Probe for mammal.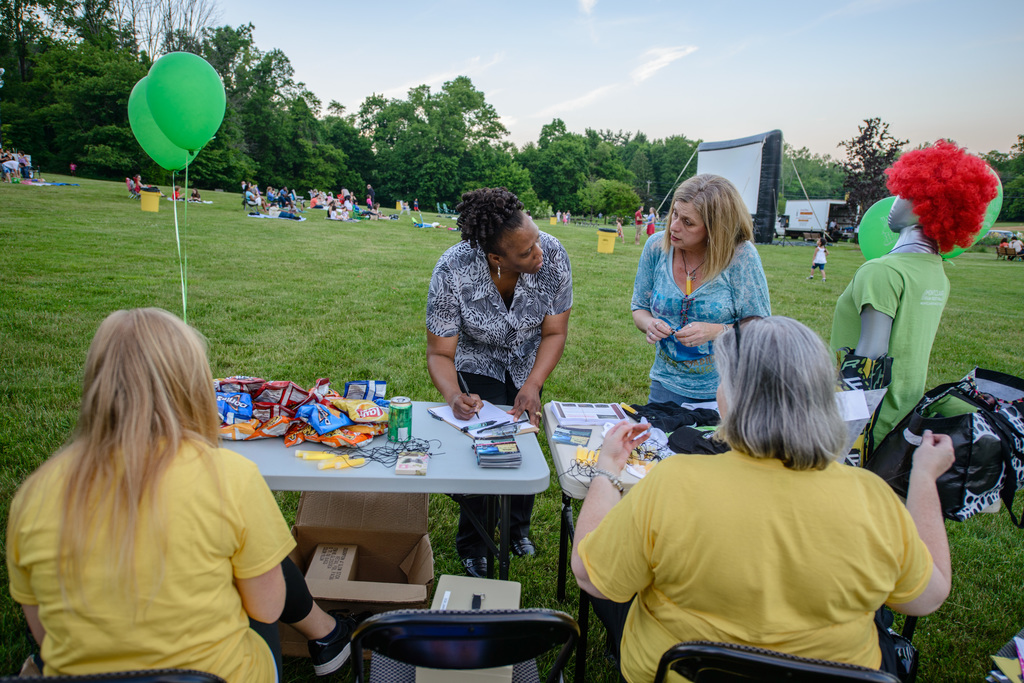
Probe result: rect(552, 202, 557, 221).
